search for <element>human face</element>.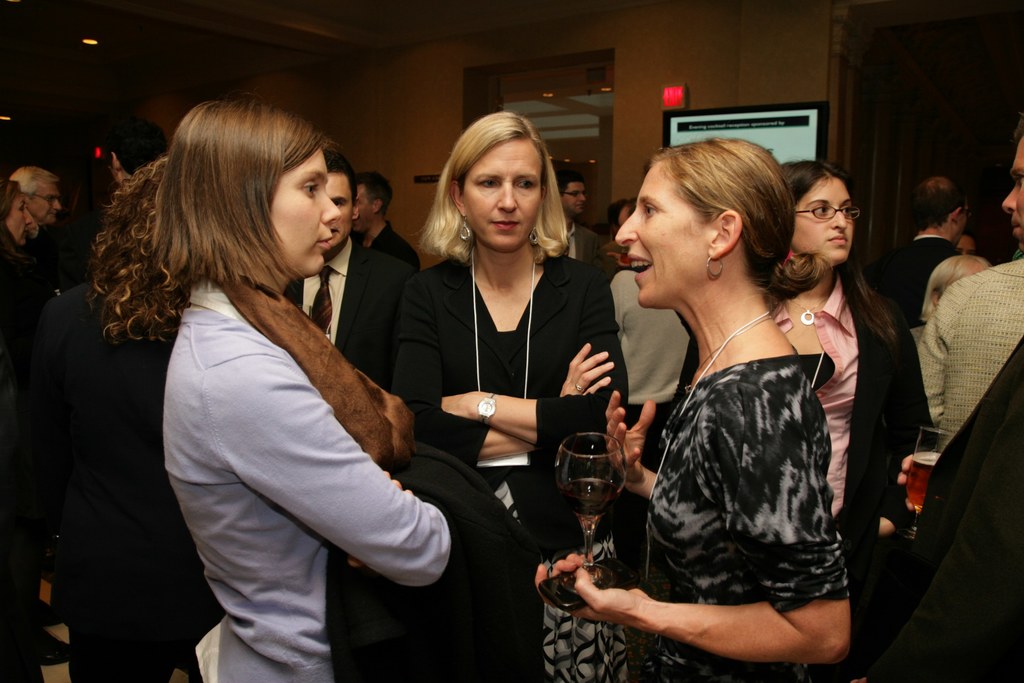
Found at region(269, 147, 335, 276).
